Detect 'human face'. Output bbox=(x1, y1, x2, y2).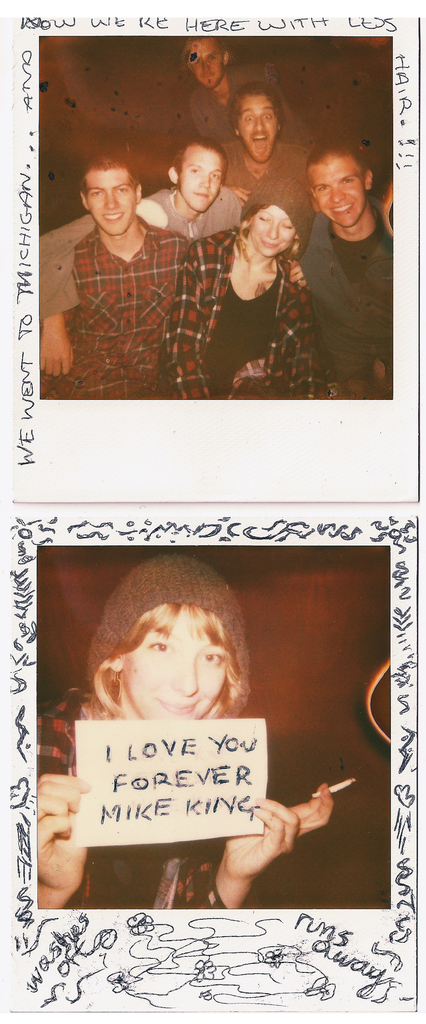
bbox=(123, 611, 232, 717).
